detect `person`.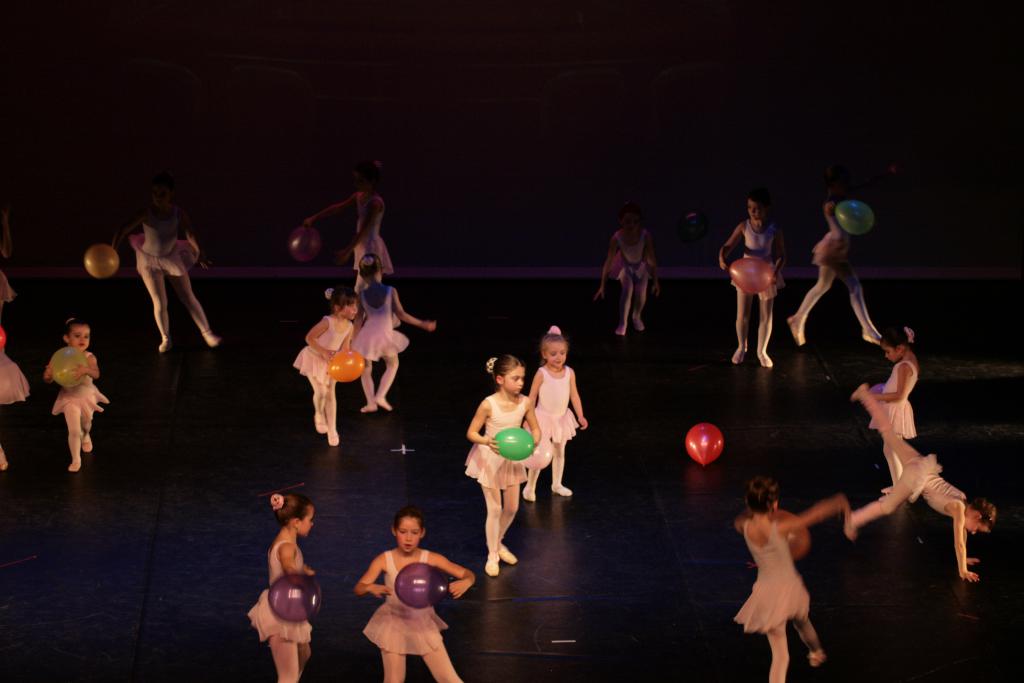
Detected at 511:322:591:498.
